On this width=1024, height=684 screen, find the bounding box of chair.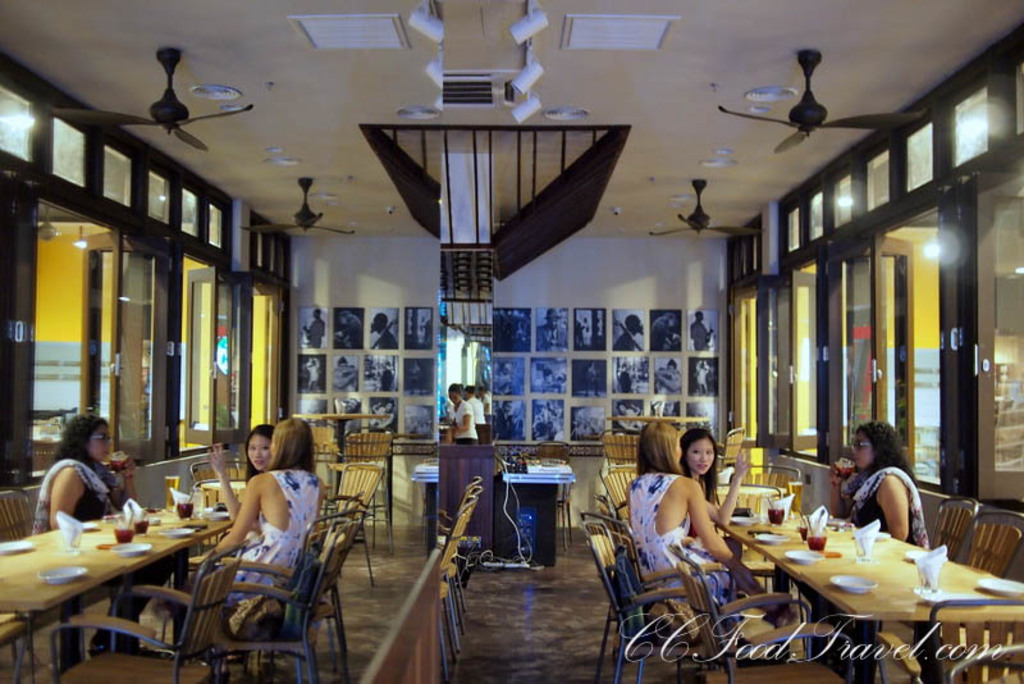
Bounding box: {"x1": 49, "y1": 543, "x2": 243, "y2": 683}.
